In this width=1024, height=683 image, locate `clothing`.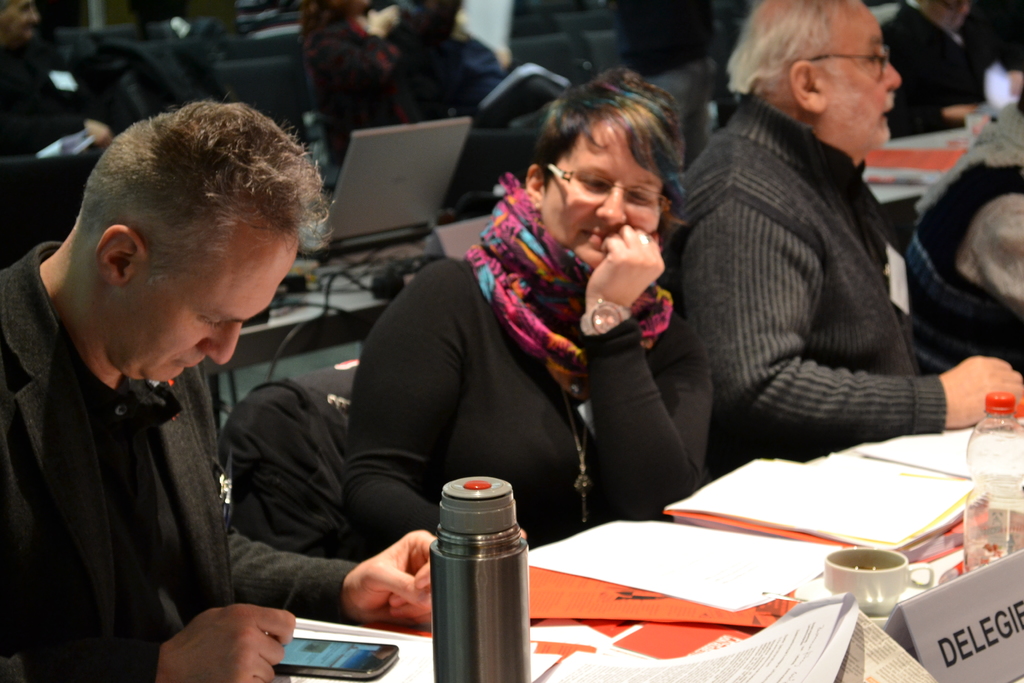
Bounding box: pyautogui.locateOnScreen(302, 13, 452, 174).
